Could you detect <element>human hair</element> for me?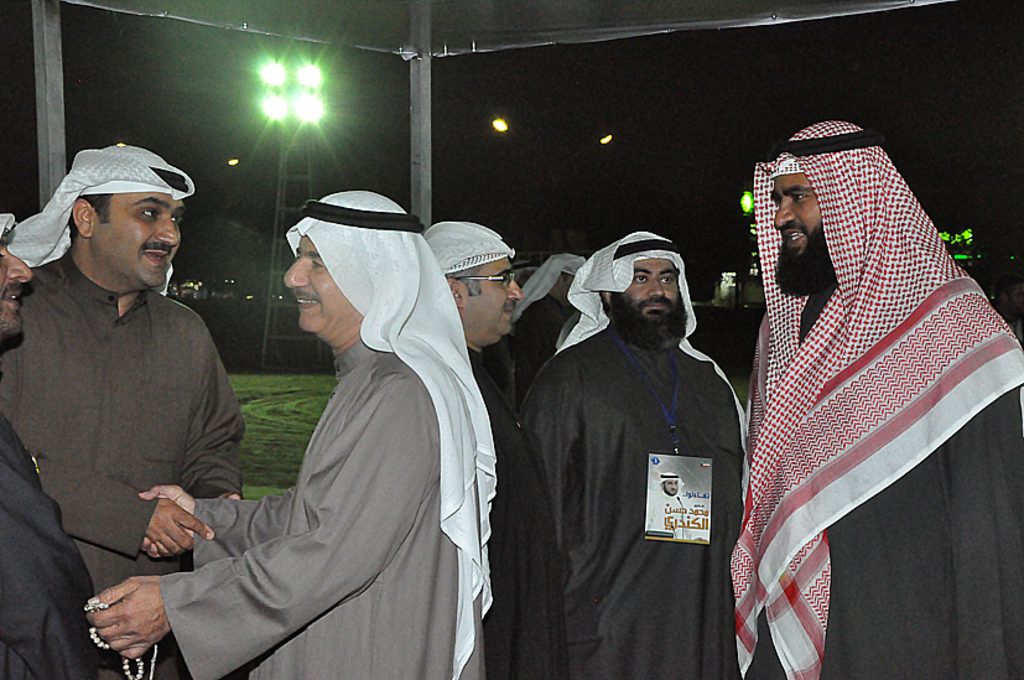
Detection result: 449 264 483 294.
